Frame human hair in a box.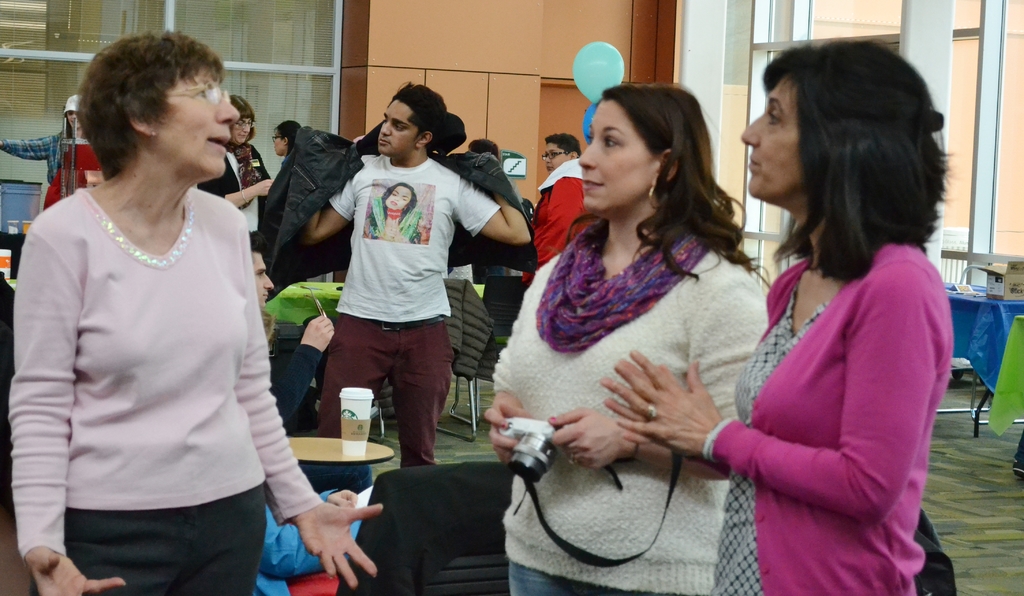
x1=275 y1=120 x2=302 y2=152.
